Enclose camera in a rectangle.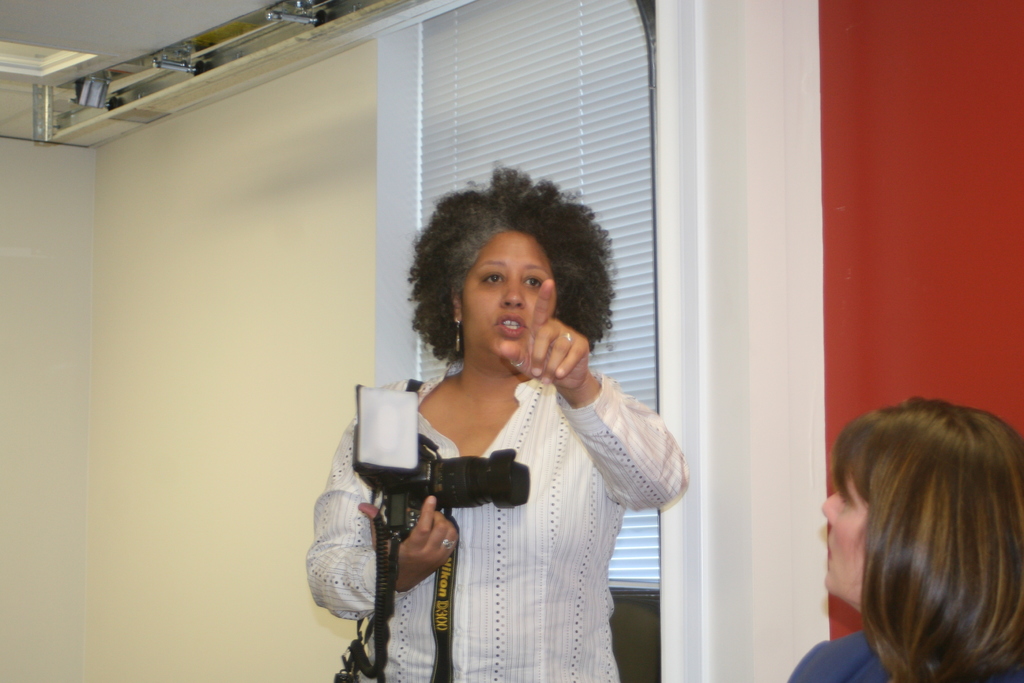
box(352, 386, 529, 539).
